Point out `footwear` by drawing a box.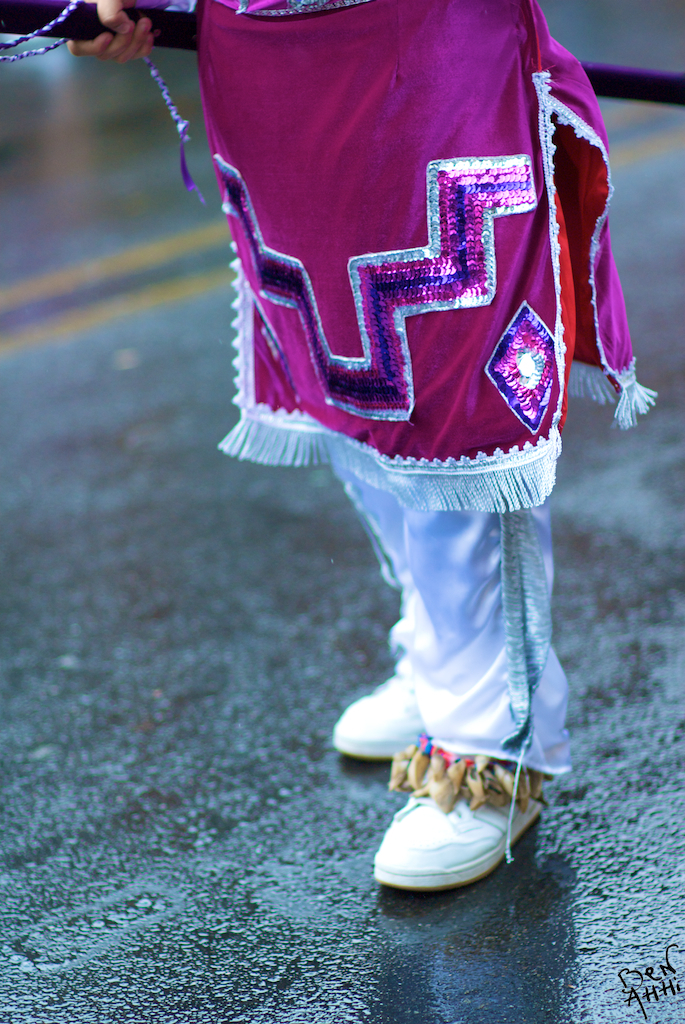
select_region(331, 665, 436, 759).
